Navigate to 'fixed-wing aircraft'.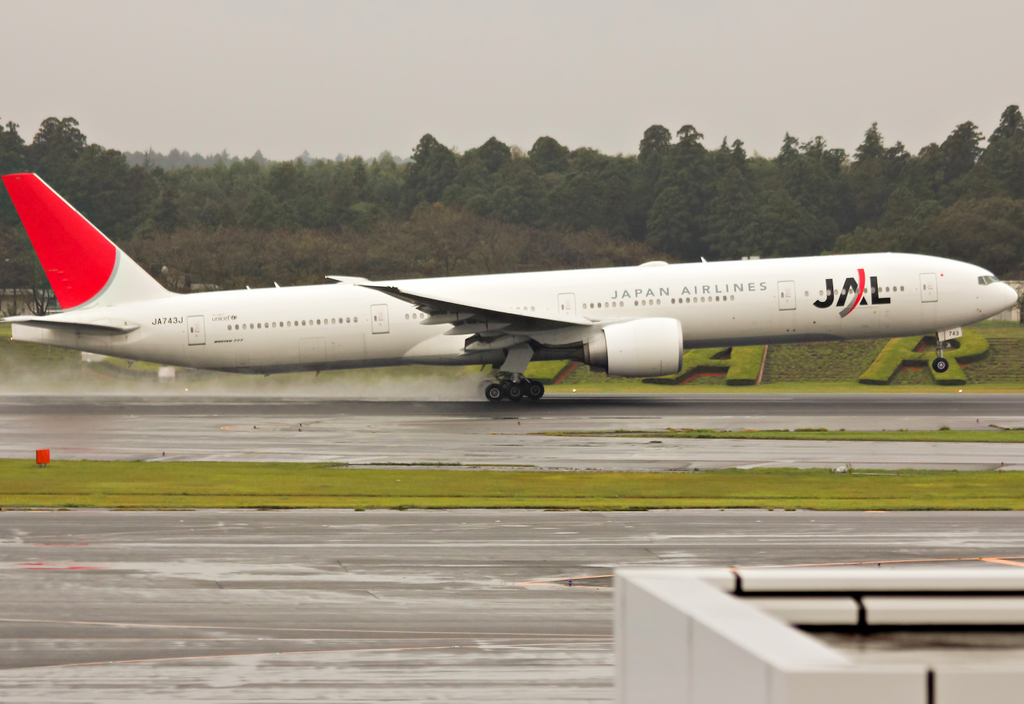
Navigation target: [x1=9, y1=176, x2=1023, y2=409].
